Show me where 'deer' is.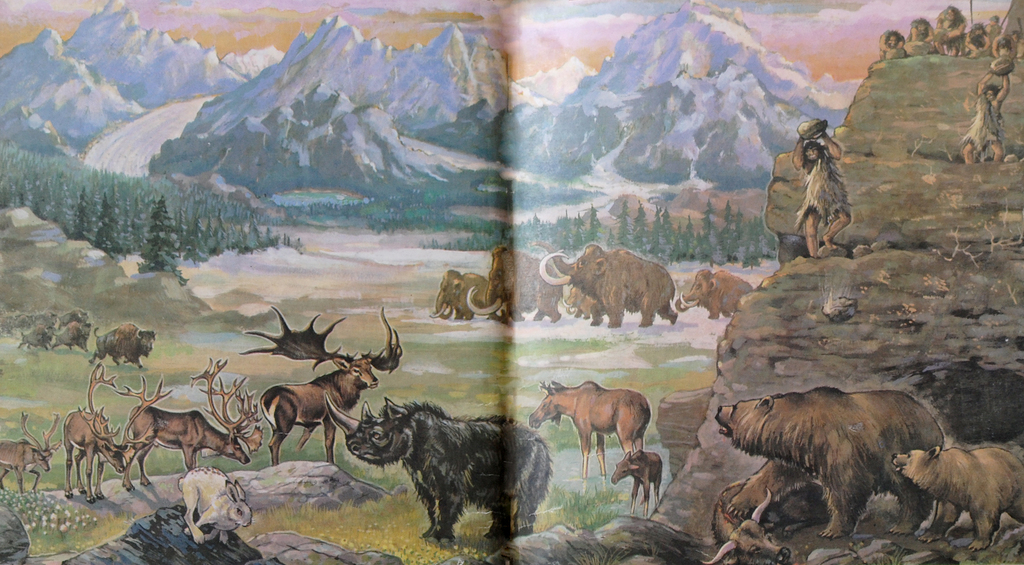
'deer' is at bbox(0, 414, 61, 493).
